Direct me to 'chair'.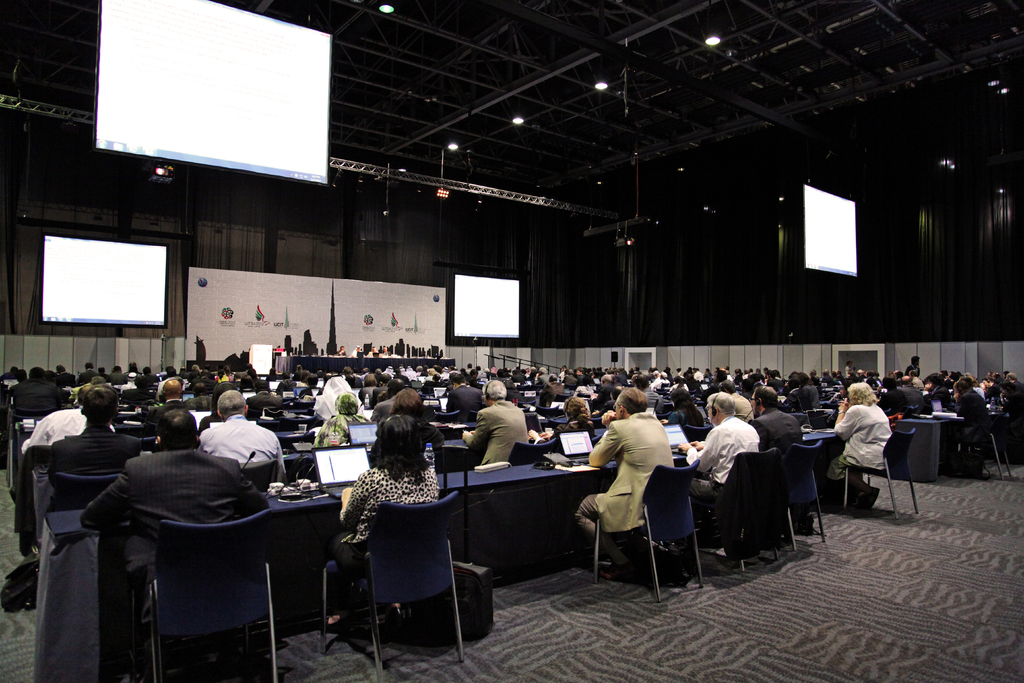
Direction: (x1=120, y1=423, x2=152, y2=441).
